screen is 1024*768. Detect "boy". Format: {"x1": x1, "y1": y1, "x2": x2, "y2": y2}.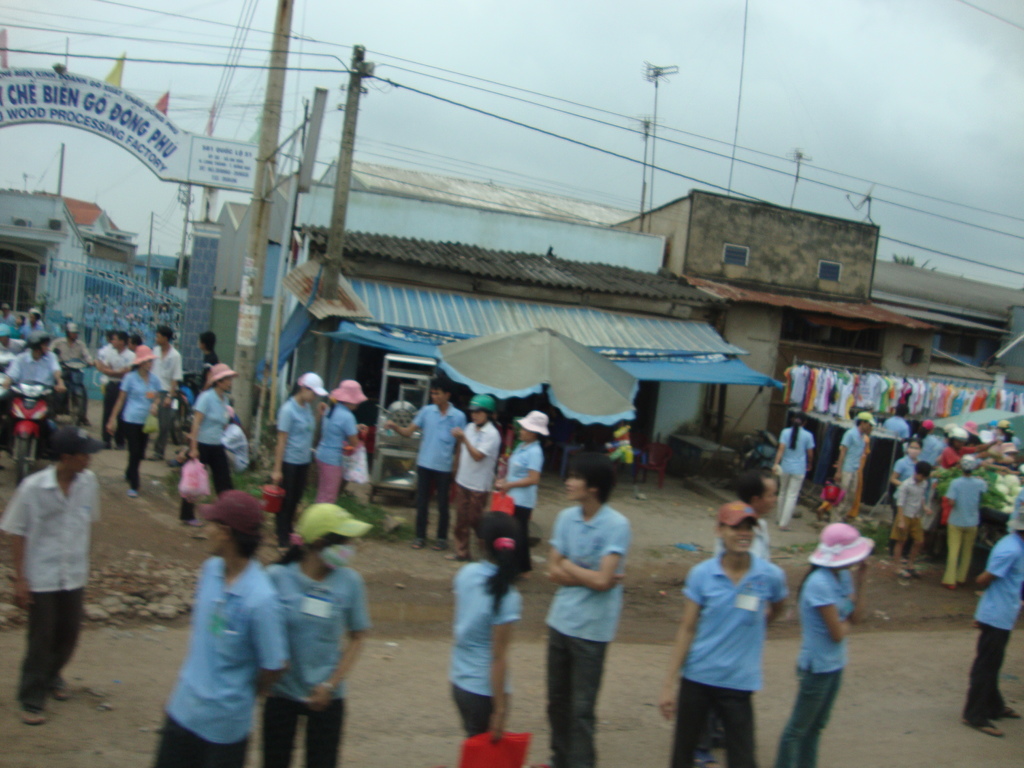
{"x1": 831, "y1": 409, "x2": 877, "y2": 522}.
